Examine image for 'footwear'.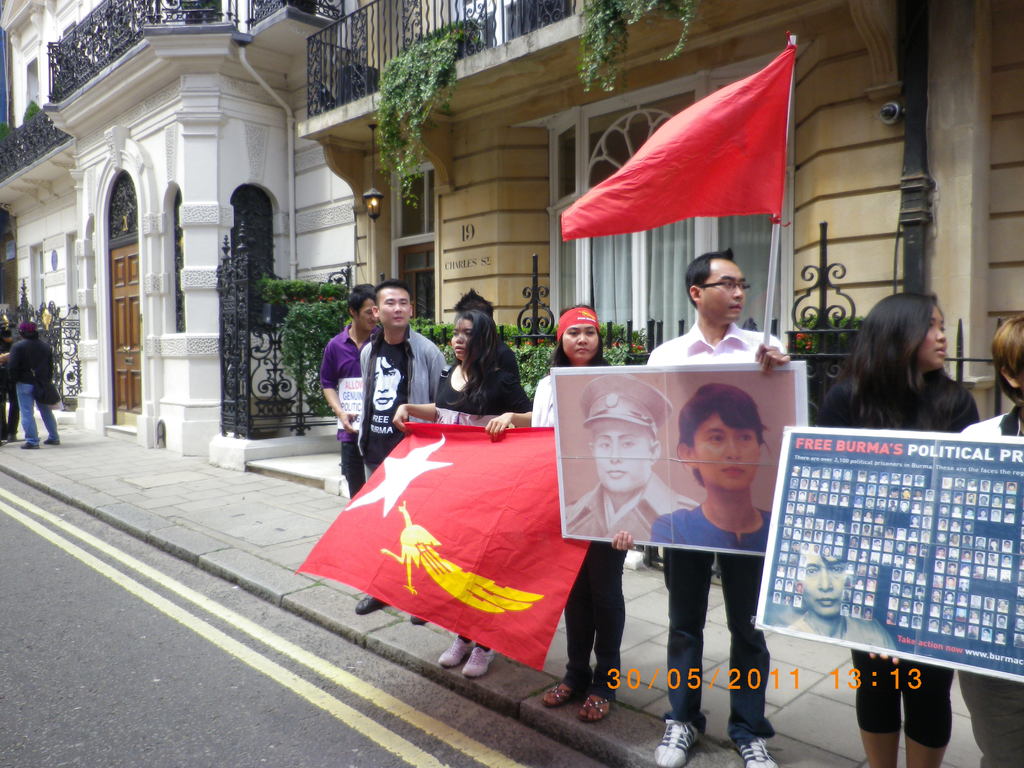
Examination result: locate(21, 436, 38, 446).
